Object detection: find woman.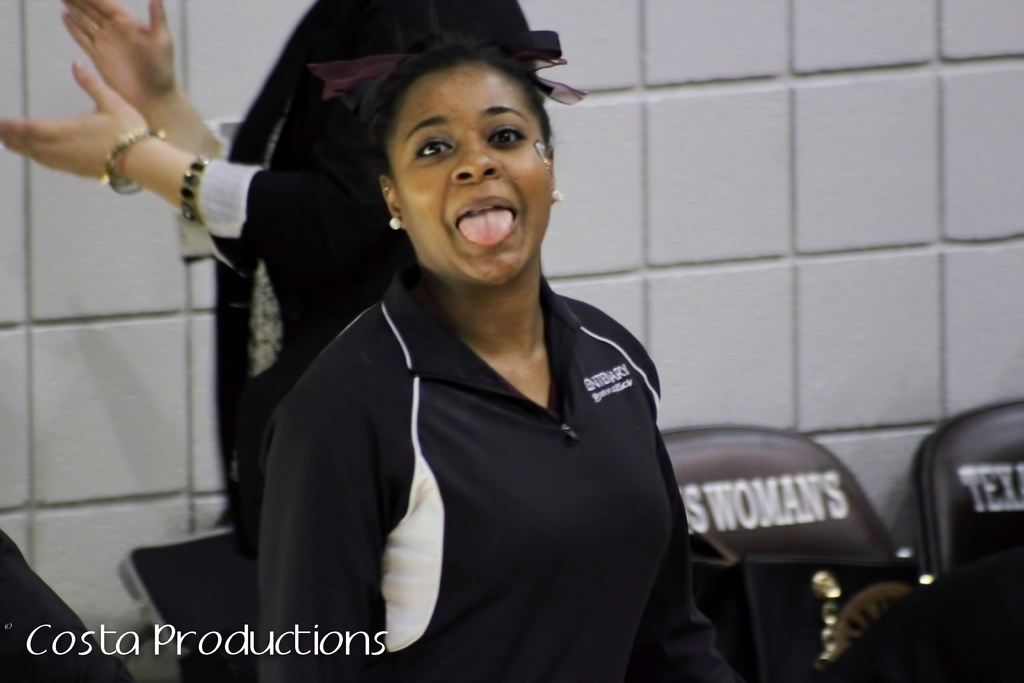
[x1=218, y1=3, x2=683, y2=682].
